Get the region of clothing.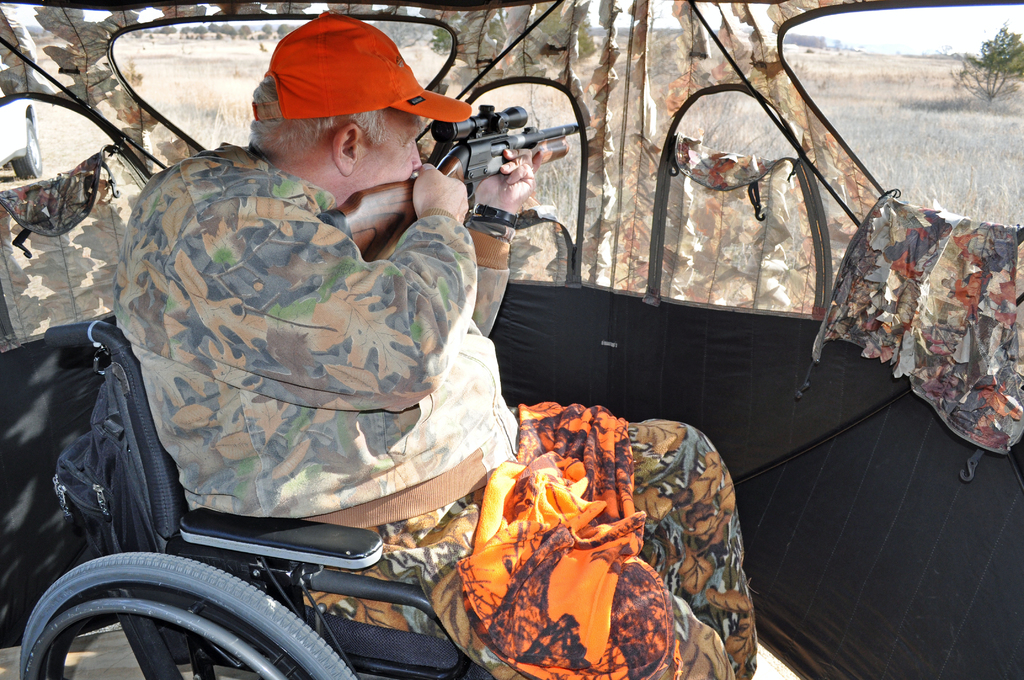
region(110, 143, 748, 679).
